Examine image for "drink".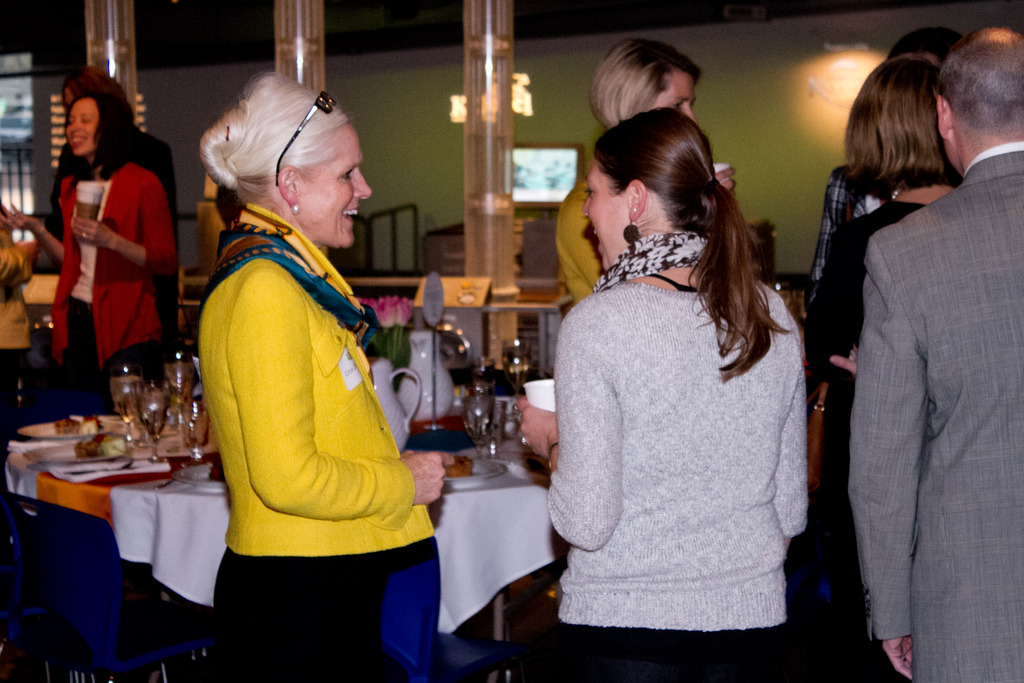
Examination result: x1=135, y1=394, x2=170, y2=431.
